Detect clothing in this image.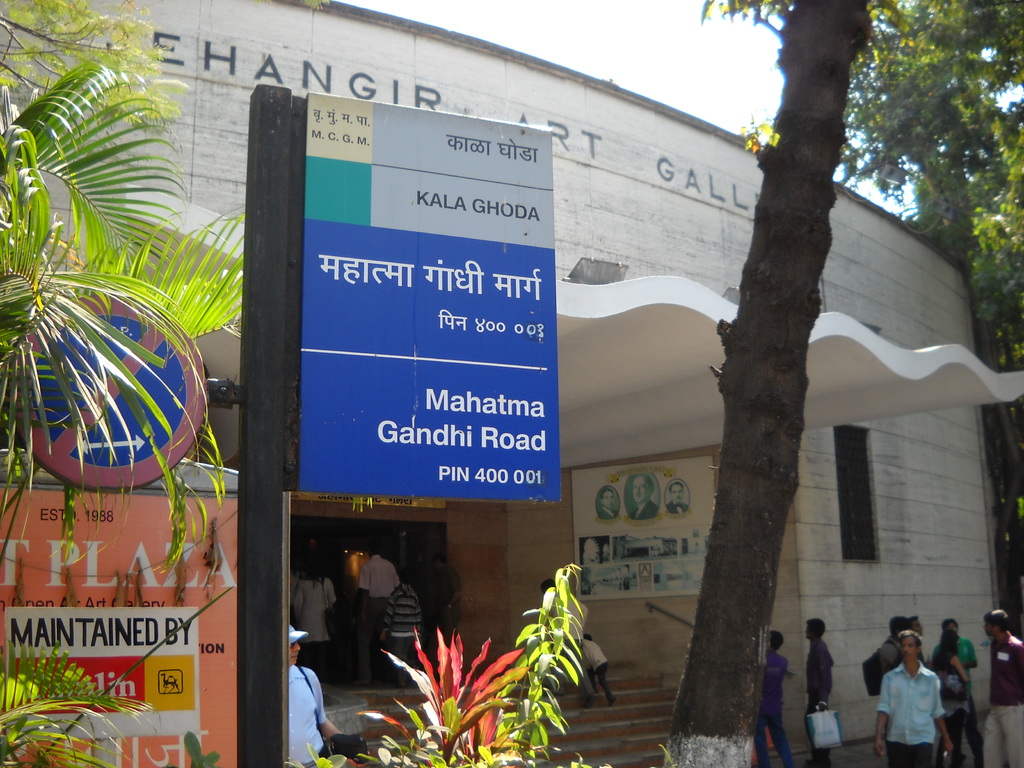
Detection: locate(813, 641, 831, 761).
